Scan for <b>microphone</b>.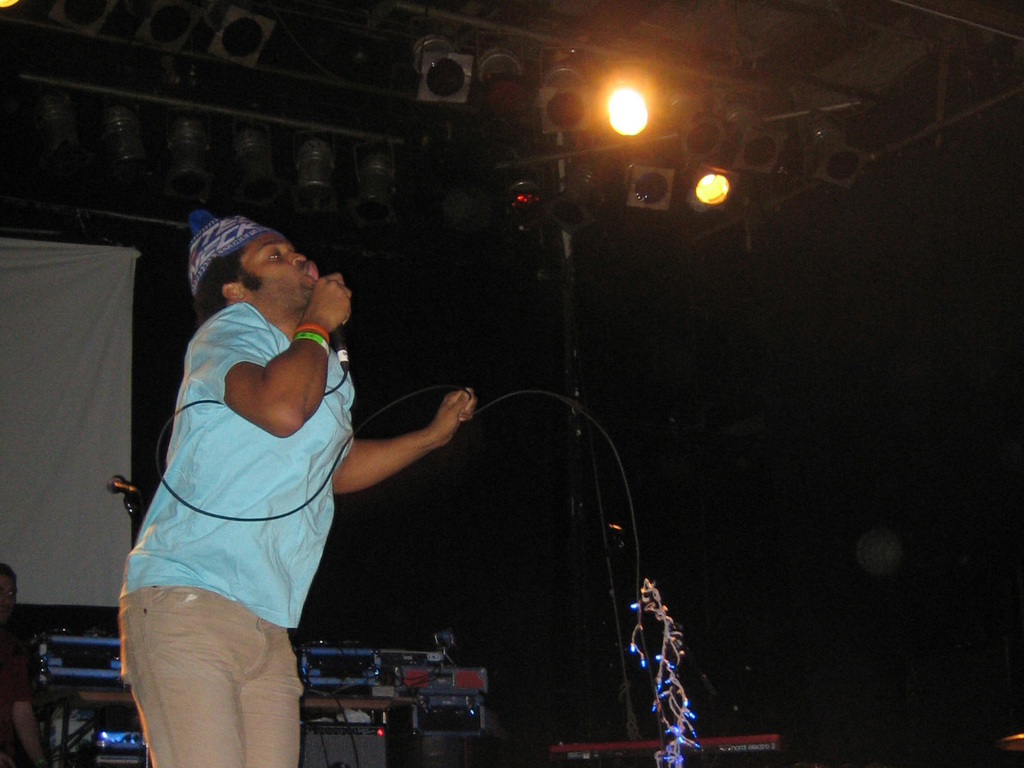
Scan result: [x1=104, y1=474, x2=141, y2=500].
